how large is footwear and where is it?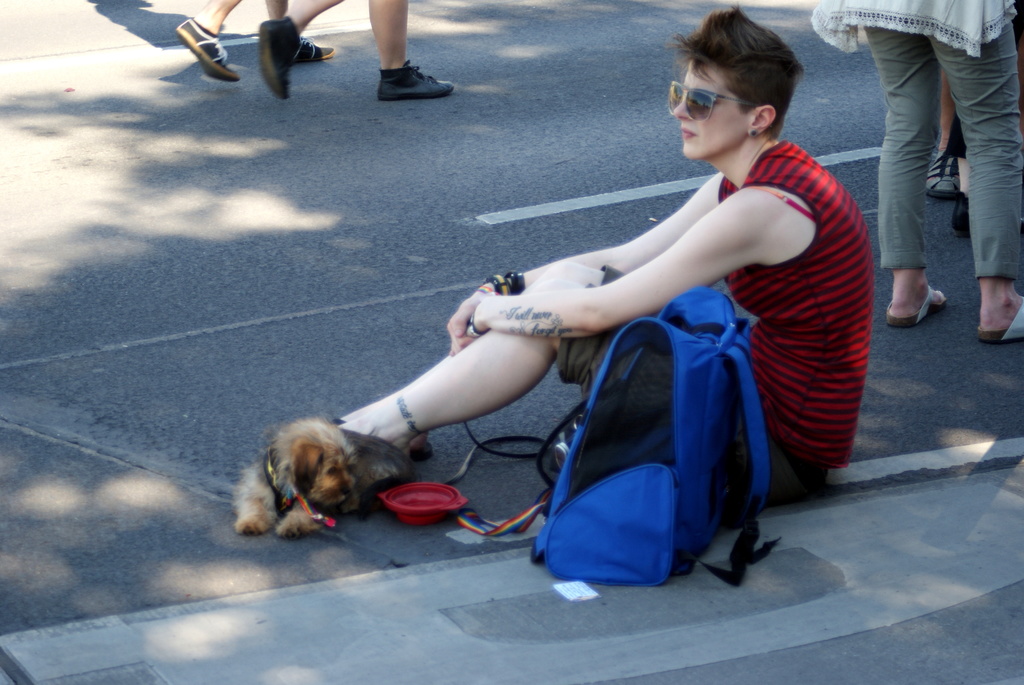
Bounding box: pyautogui.locateOnScreen(950, 191, 973, 240).
